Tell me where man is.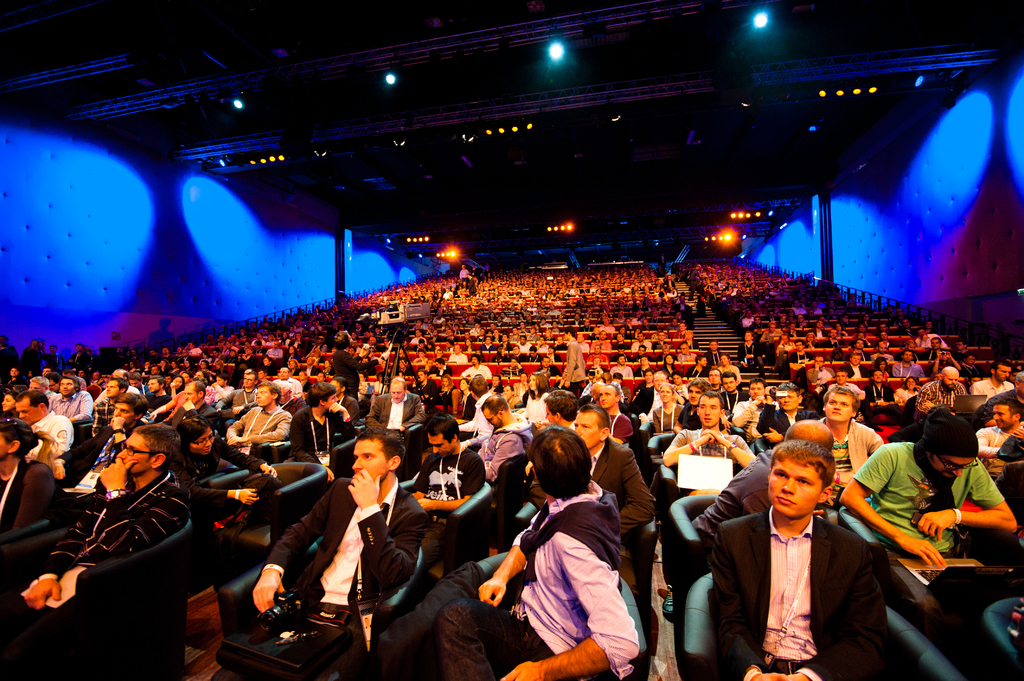
man is at detection(659, 385, 757, 493).
